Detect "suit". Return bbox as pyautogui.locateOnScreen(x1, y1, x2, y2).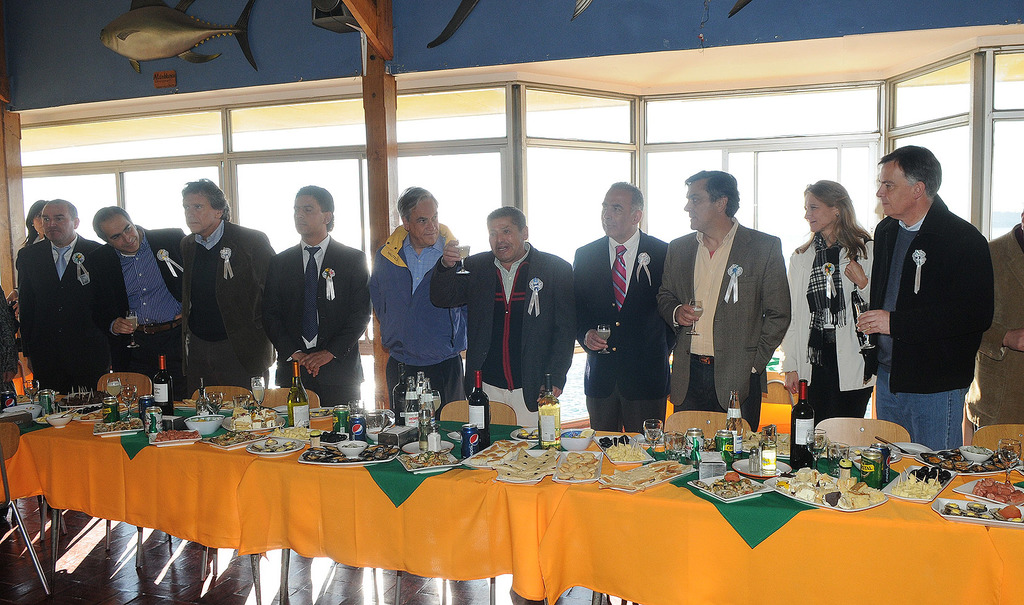
pyautogui.locateOnScreen(184, 219, 276, 382).
